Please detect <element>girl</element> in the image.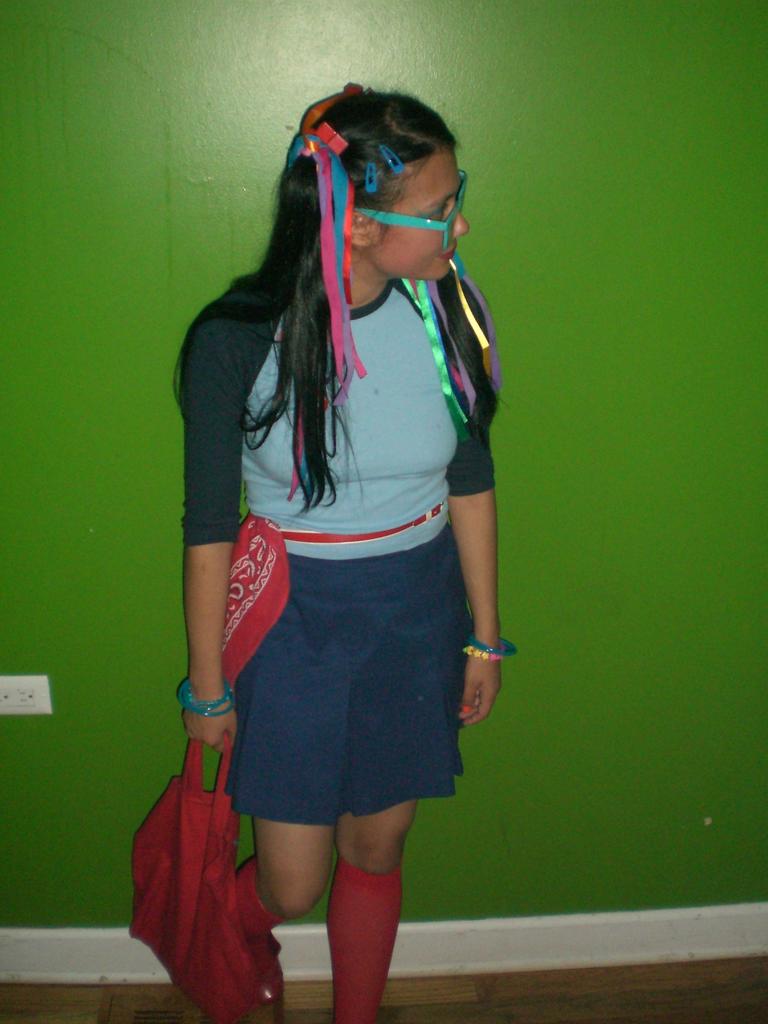
{"left": 173, "top": 77, "right": 522, "bottom": 1022}.
